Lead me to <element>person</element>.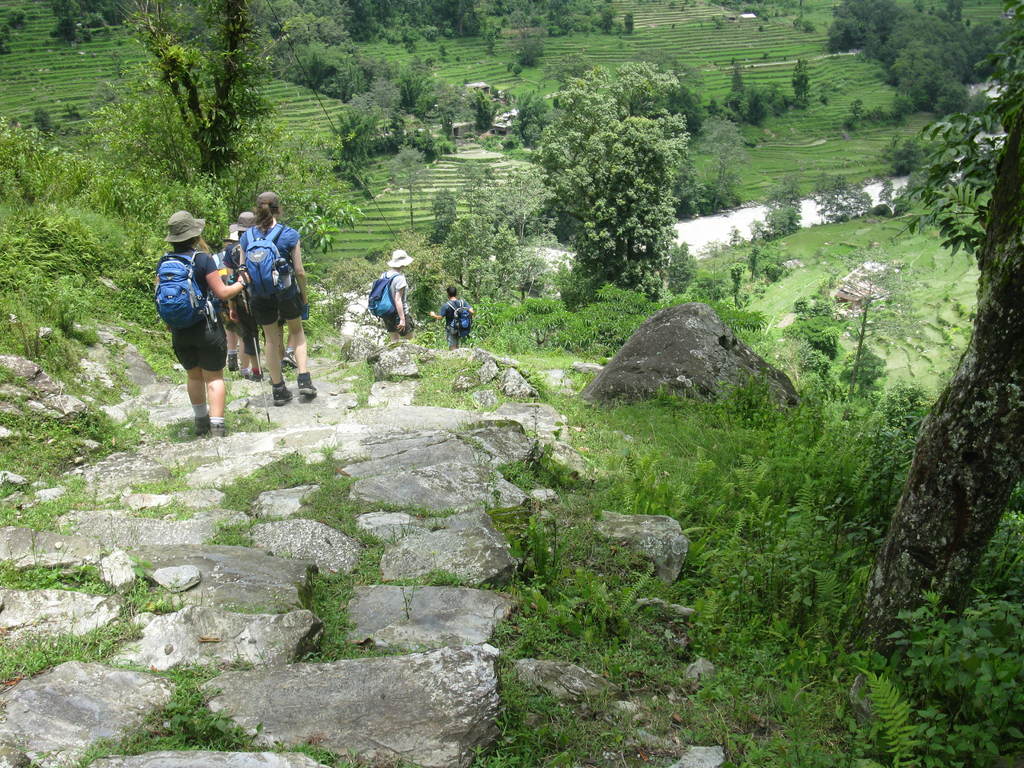
Lead to crop(232, 195, 316, 416).
